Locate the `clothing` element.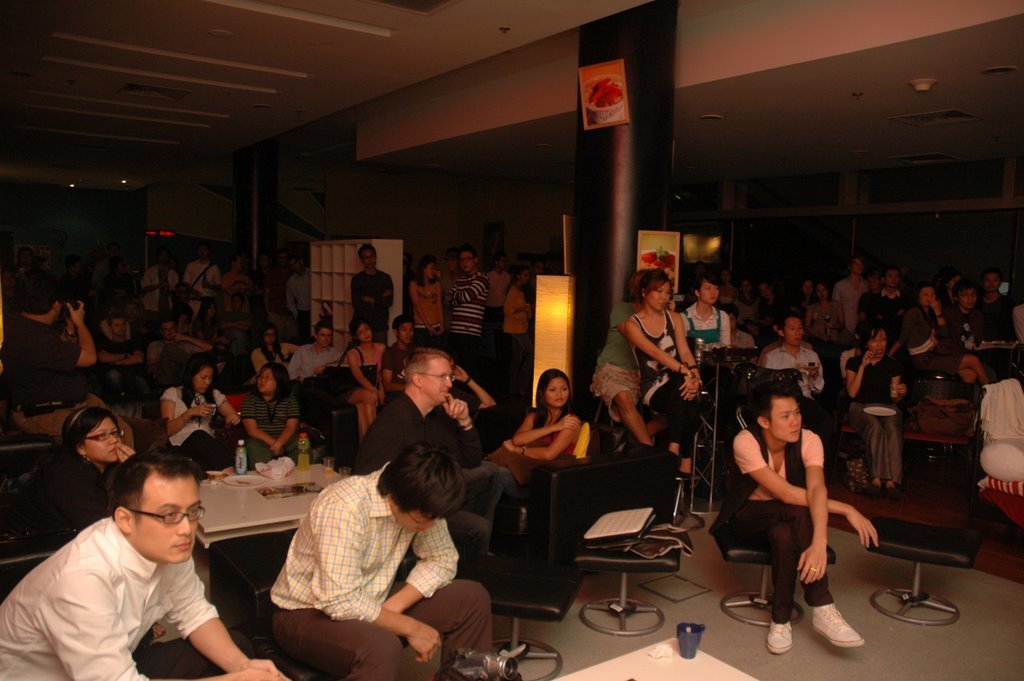
Element bbox: (left=947, top=307, right=984, bottom=356).
